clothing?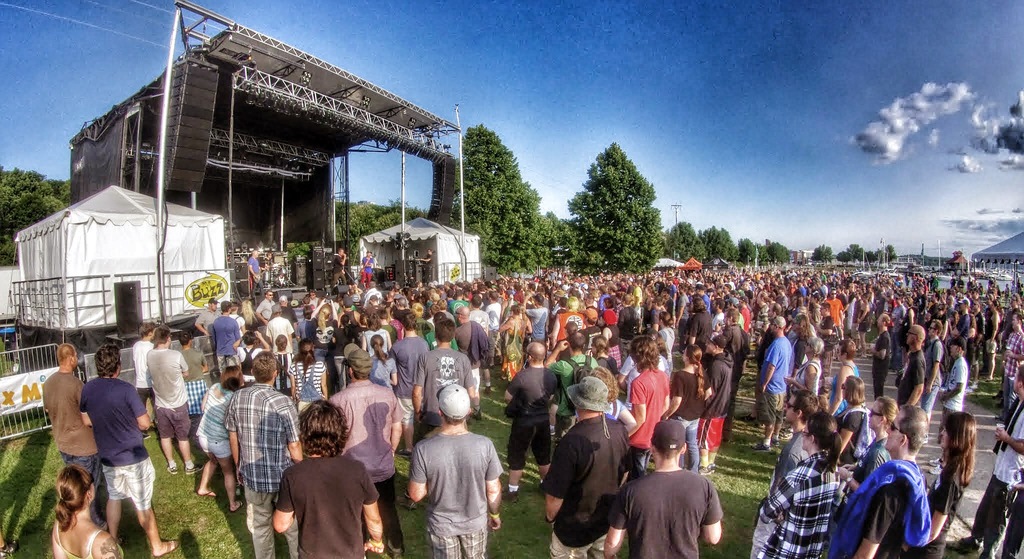
x1=691, y1=313, x2=708, y2=338
